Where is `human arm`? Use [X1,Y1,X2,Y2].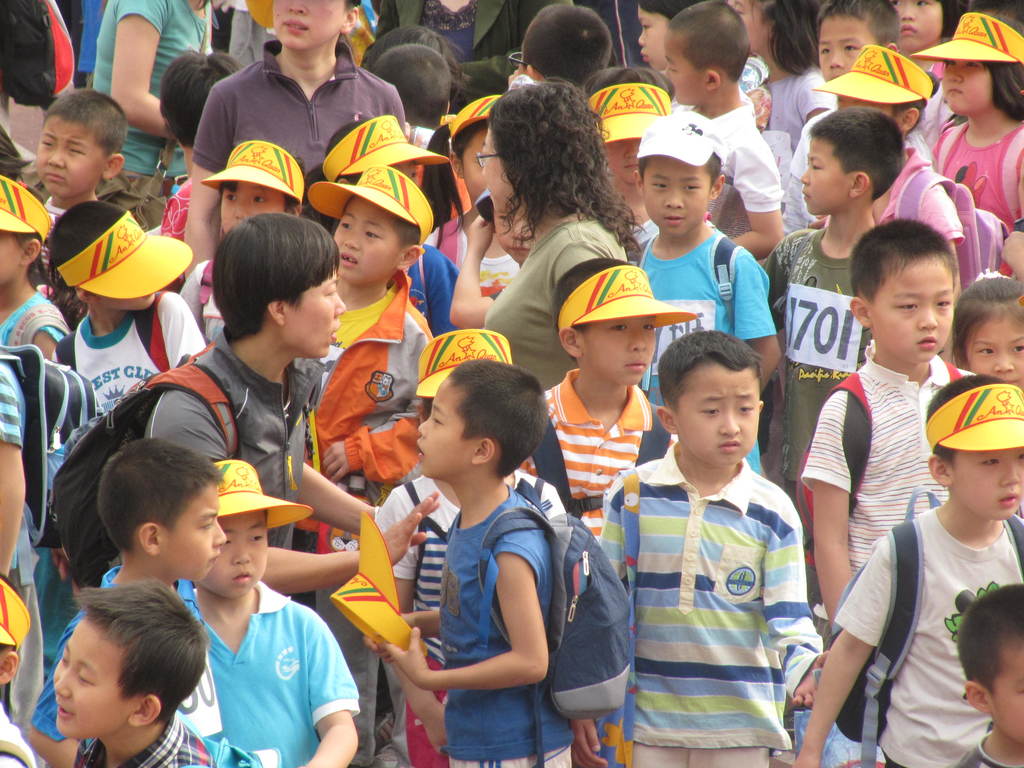
[423,516,564,721].
